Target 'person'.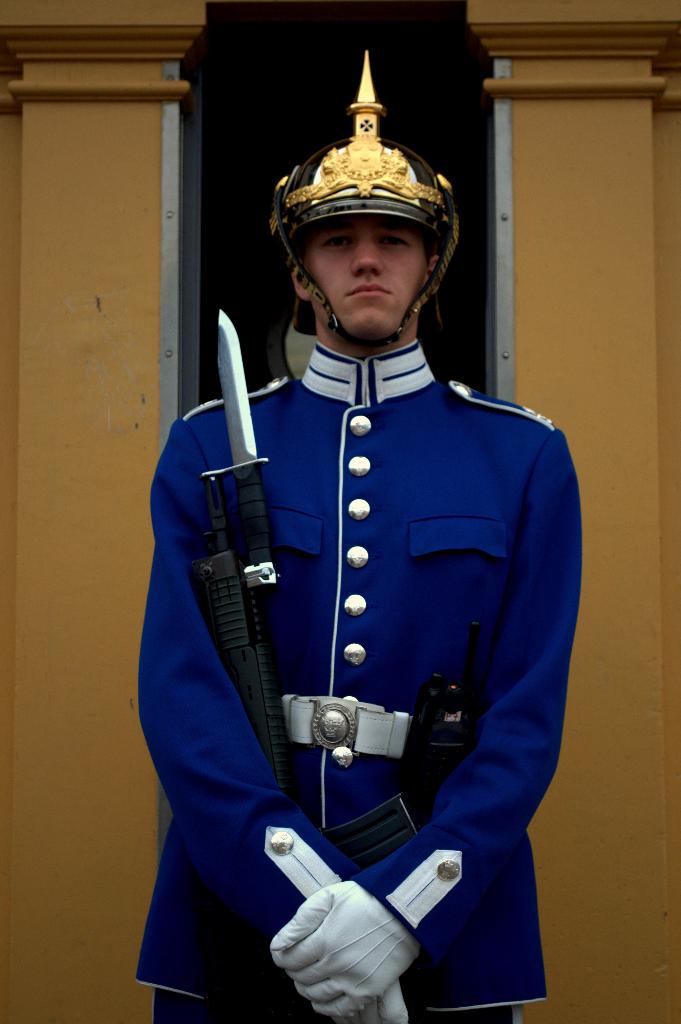
Target region: pyautogui.locateOnScreen(137, 104, 571, 1020).
